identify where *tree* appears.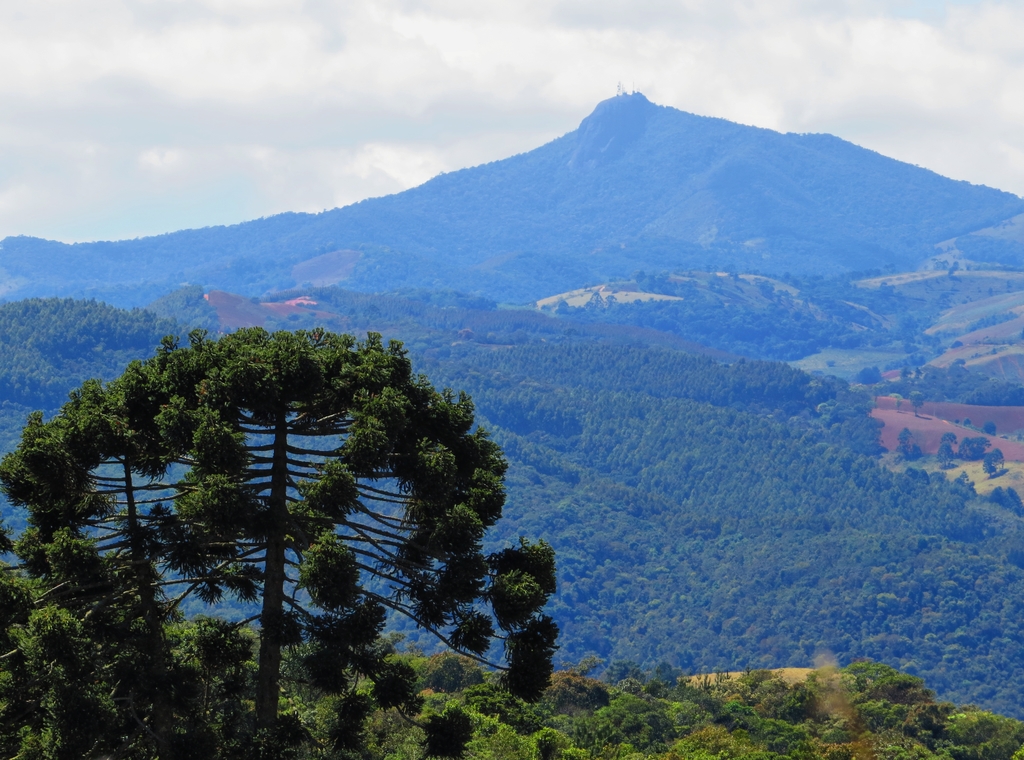
Appears at BBox(961, 428, 982, 458).
